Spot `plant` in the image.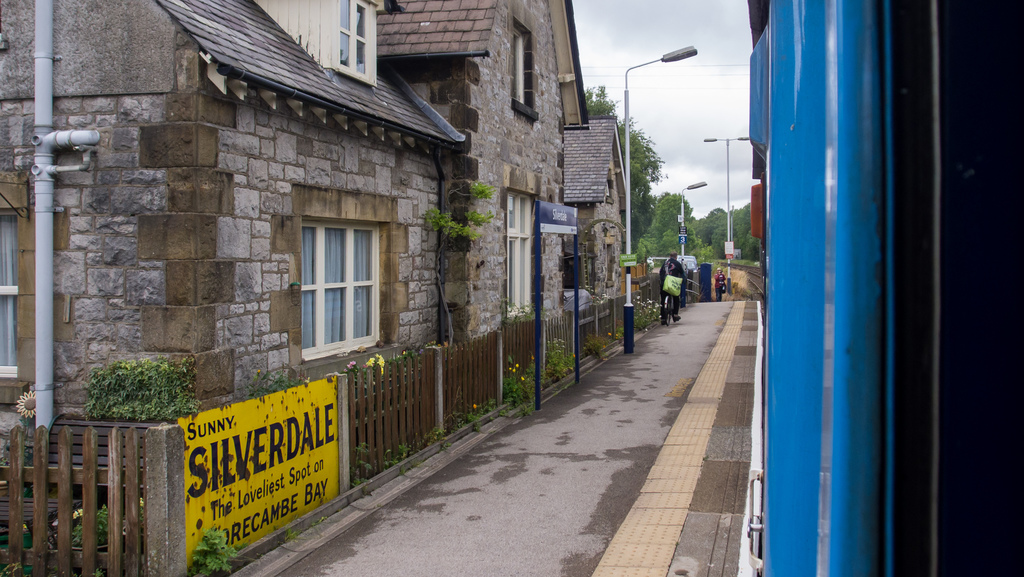
`plant` found at box(428, 183, 502, 351).
